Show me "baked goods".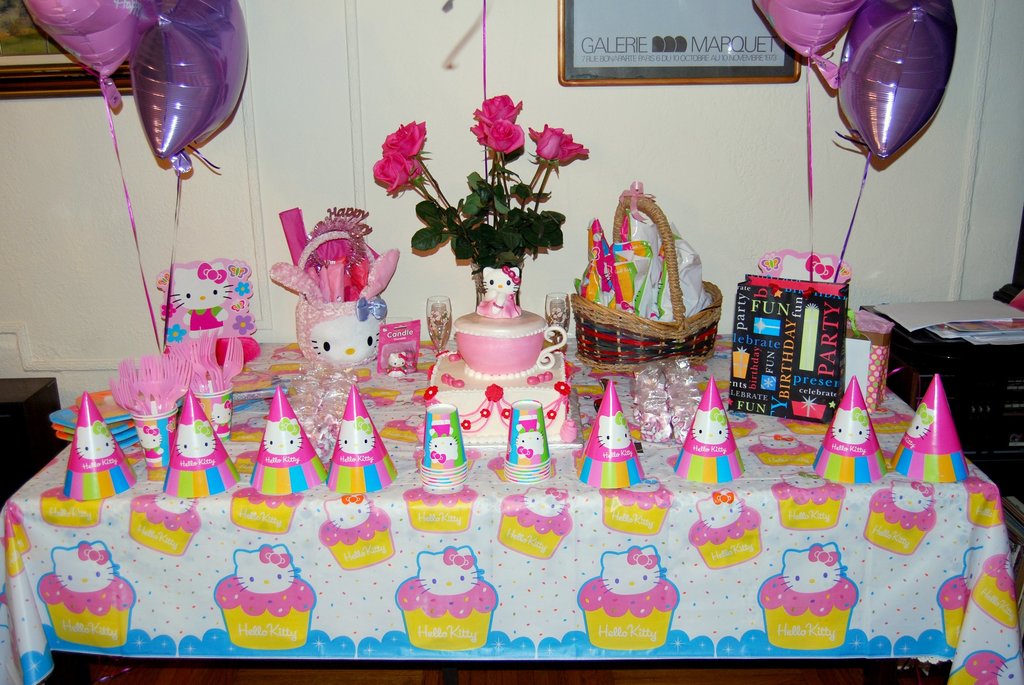
"baked goods" is here: l=39, t=481, r=115, b=529.
